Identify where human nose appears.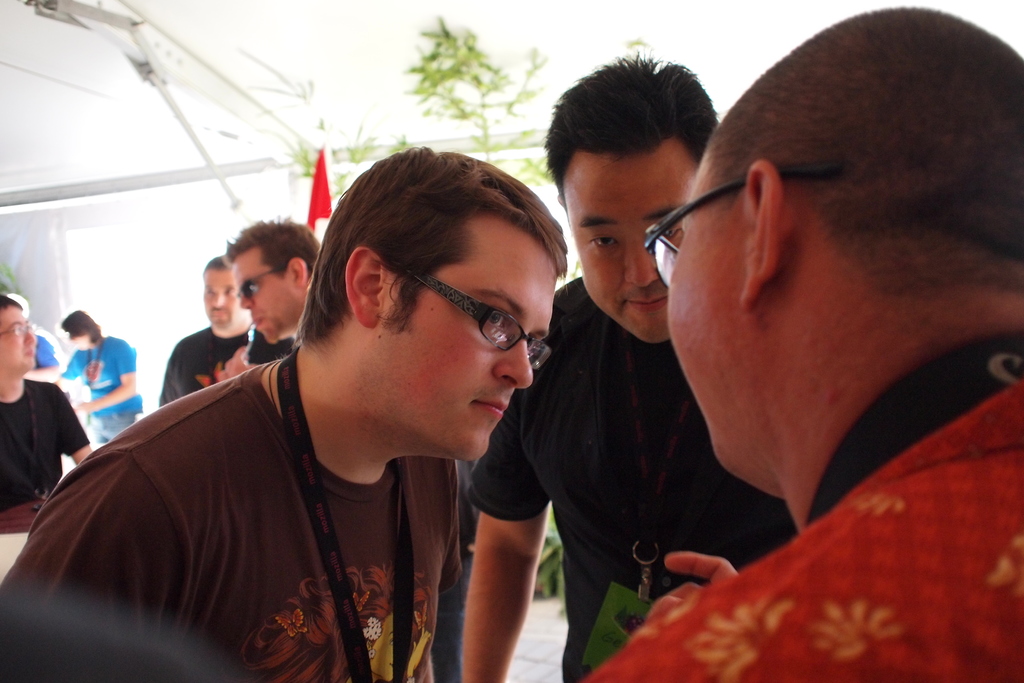
Appears at 492, 336, 534, 388.
